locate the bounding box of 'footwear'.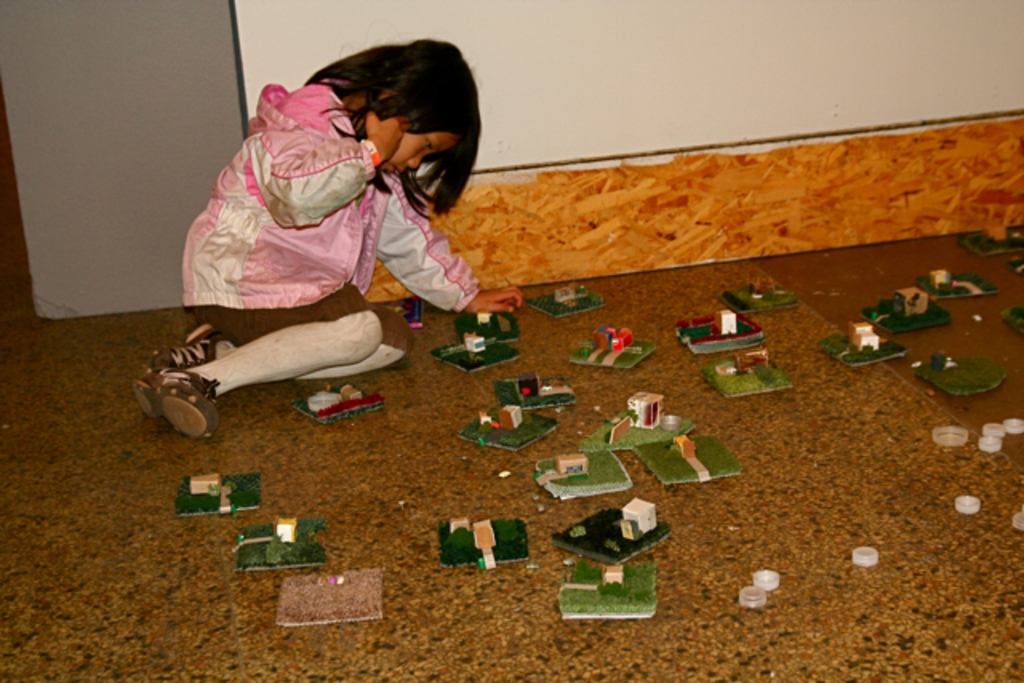
Bounding box: (x1=155, y1=317, x2=248, y2=368).
